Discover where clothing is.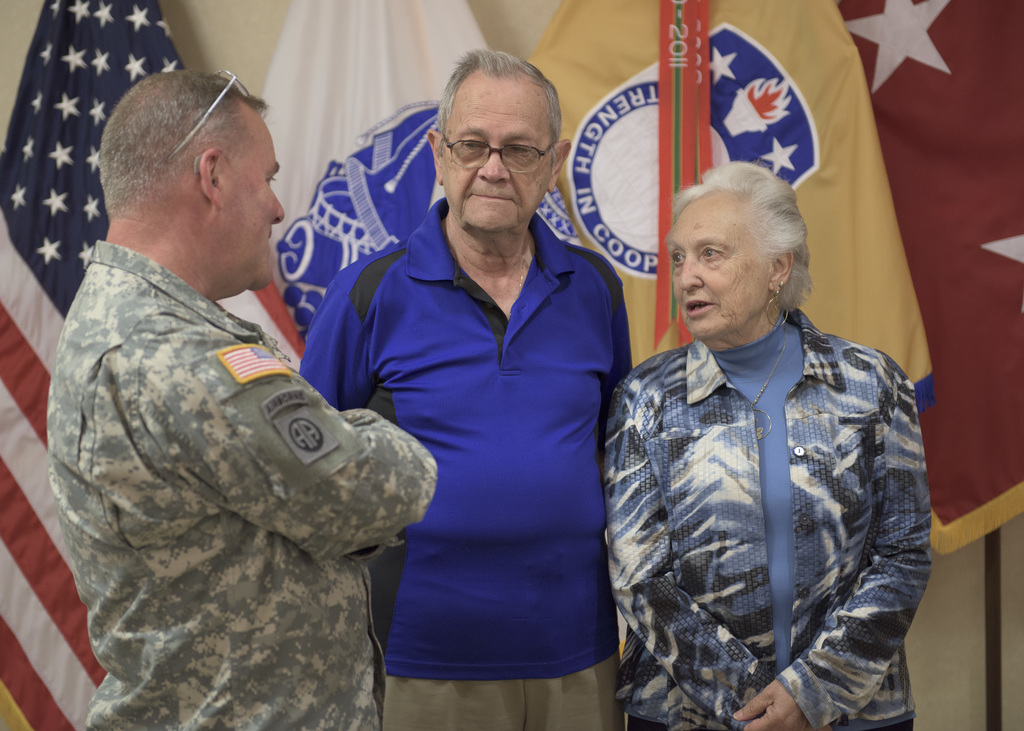
Discovered at 33,153,406,723.
